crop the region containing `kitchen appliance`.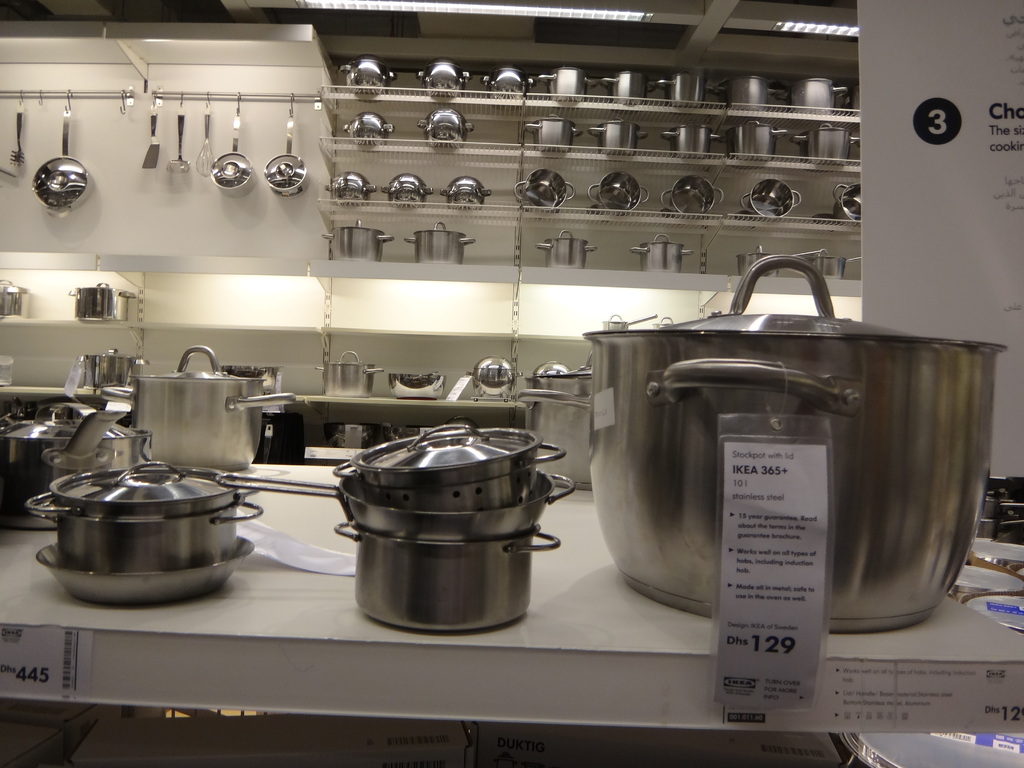
Crop region: bbox=(580, 254, 1009, 631).
